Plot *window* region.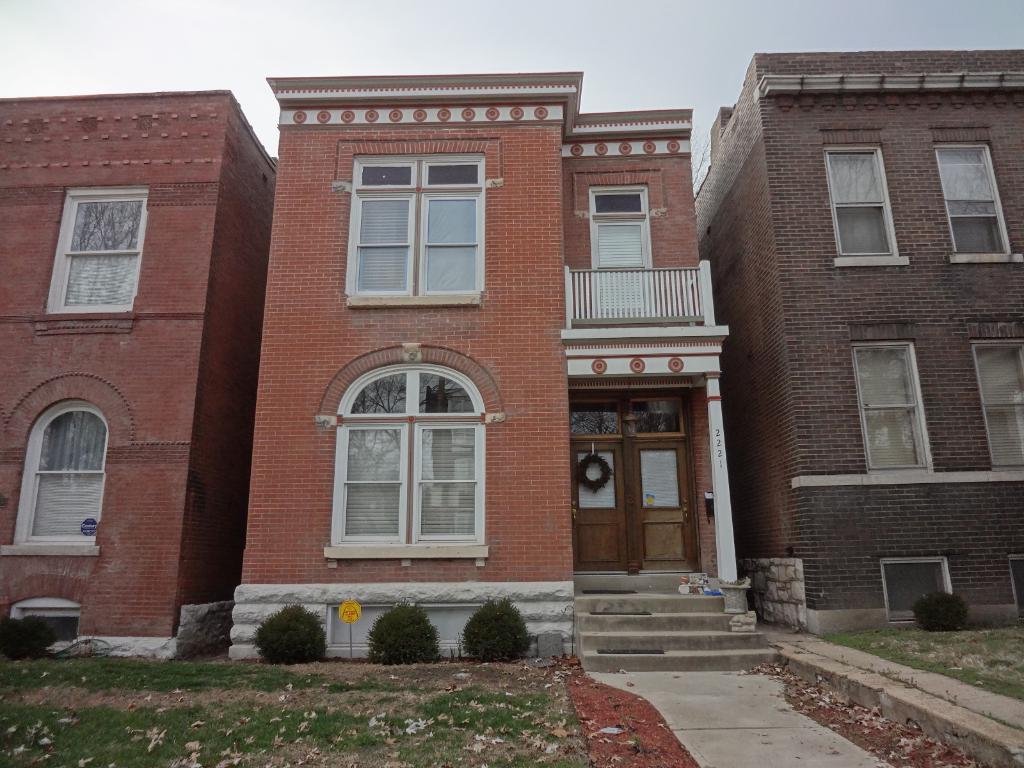
Plotted at <bbox>563, 391, 689, 441</bbox>.
